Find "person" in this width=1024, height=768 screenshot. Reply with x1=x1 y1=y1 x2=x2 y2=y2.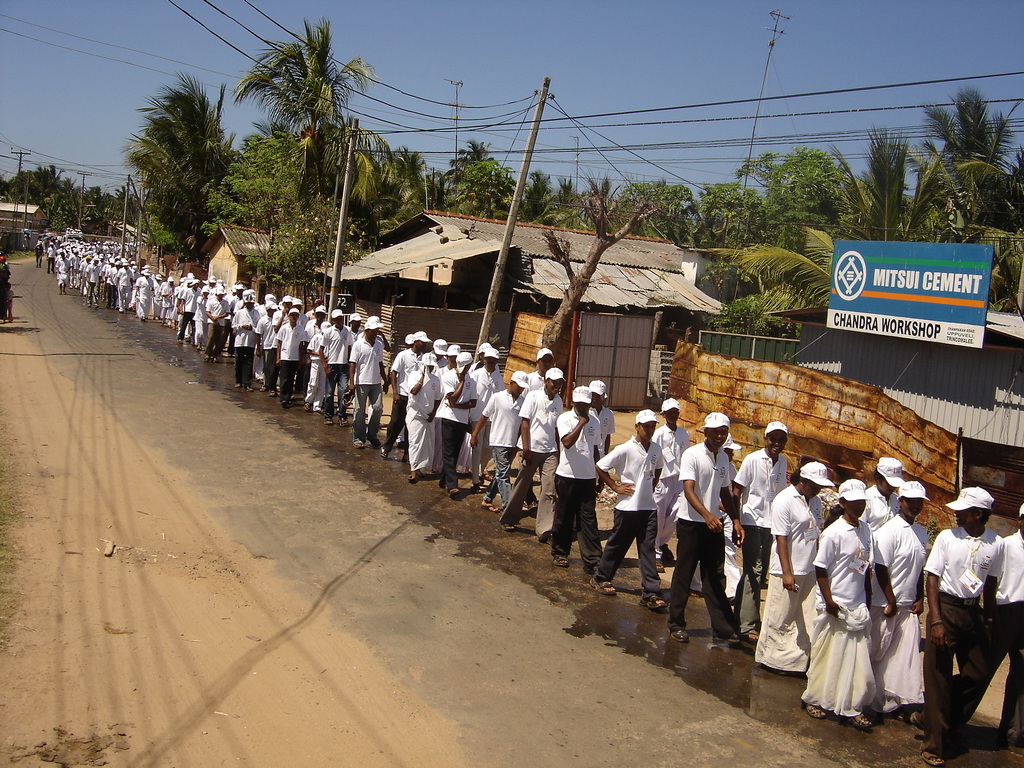
x1=711 y1=431 x2=738 y2=618.
